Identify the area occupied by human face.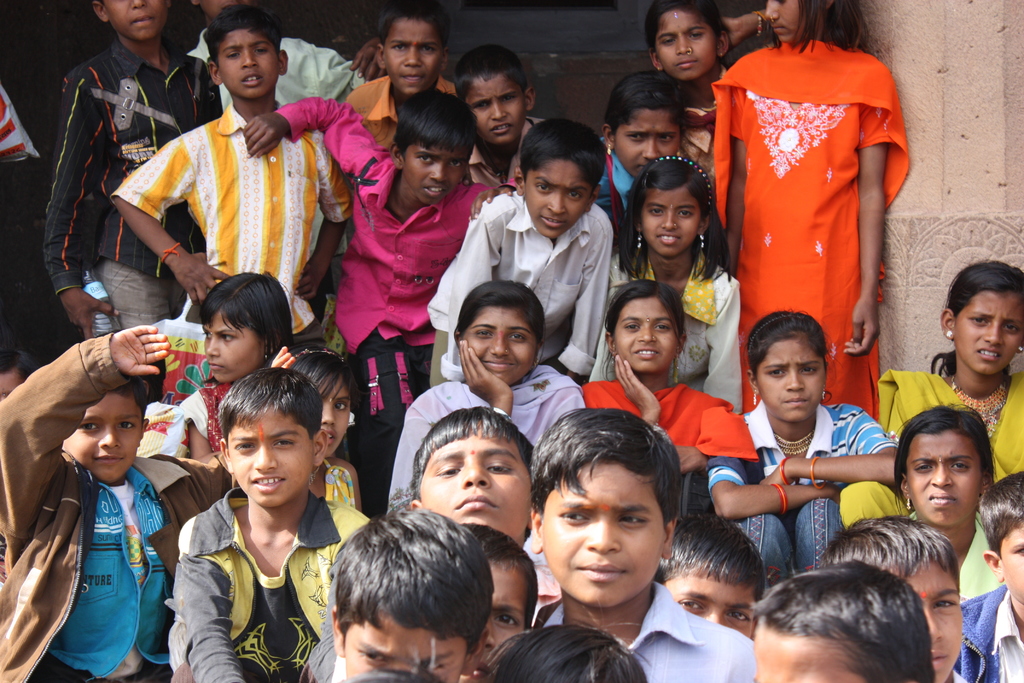
Area: 198,1,250,16.
